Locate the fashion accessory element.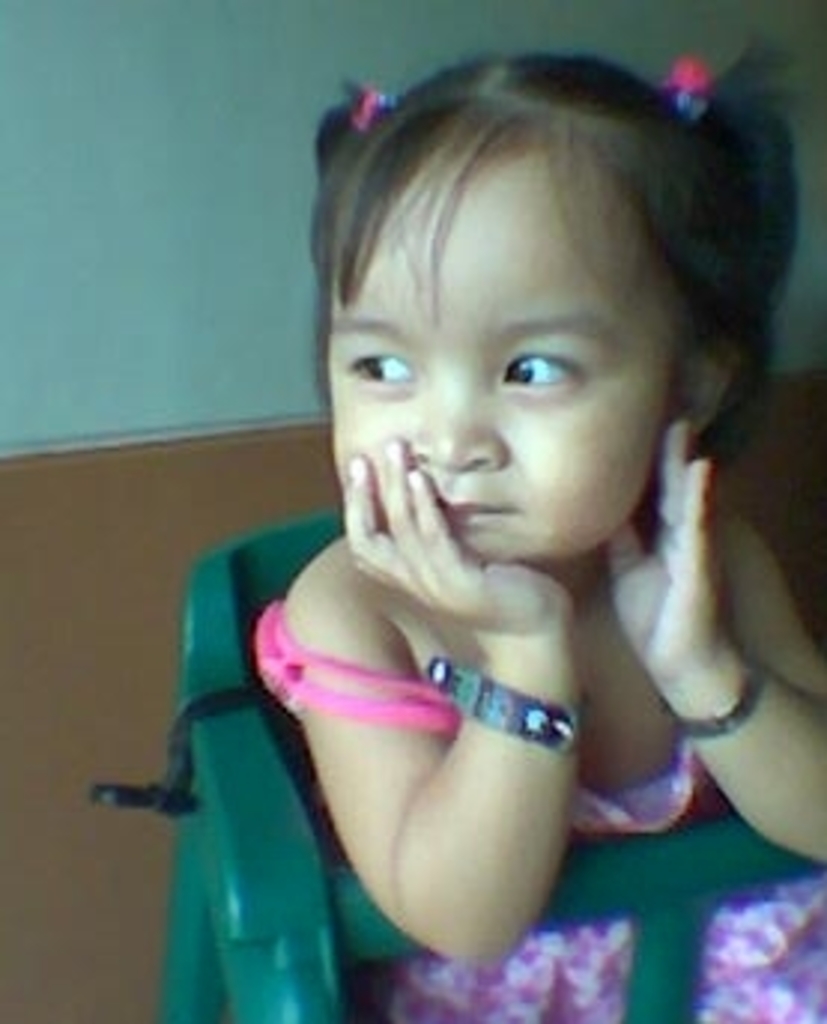
Element bbox: bbox(349, 84, 391, 137).
